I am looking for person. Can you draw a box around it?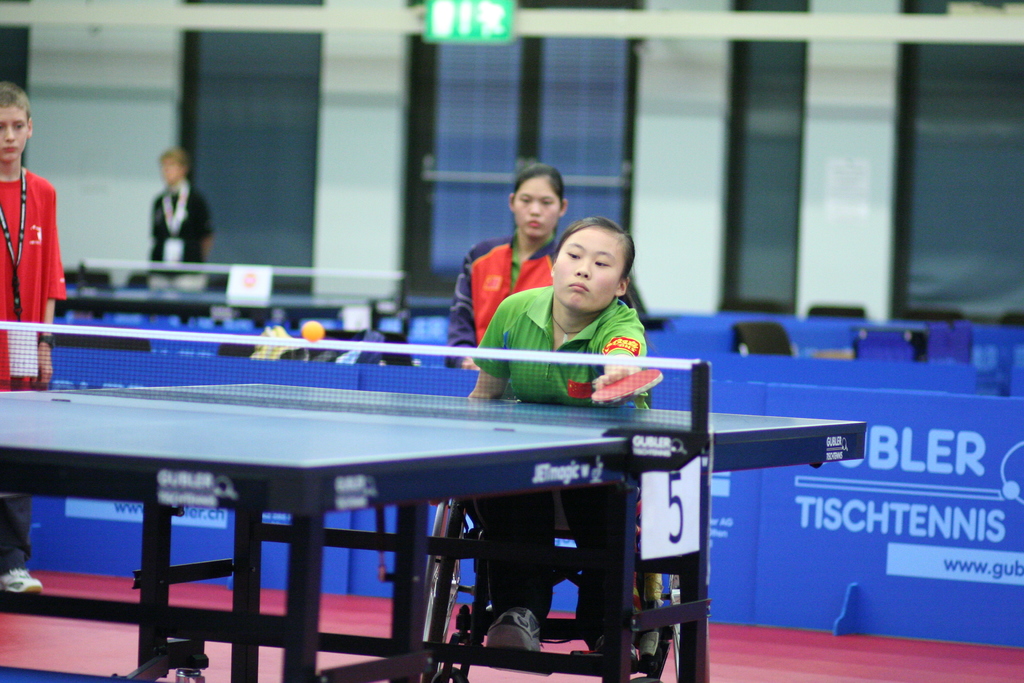
Sure, the bounding box is [0,82,67,595].
